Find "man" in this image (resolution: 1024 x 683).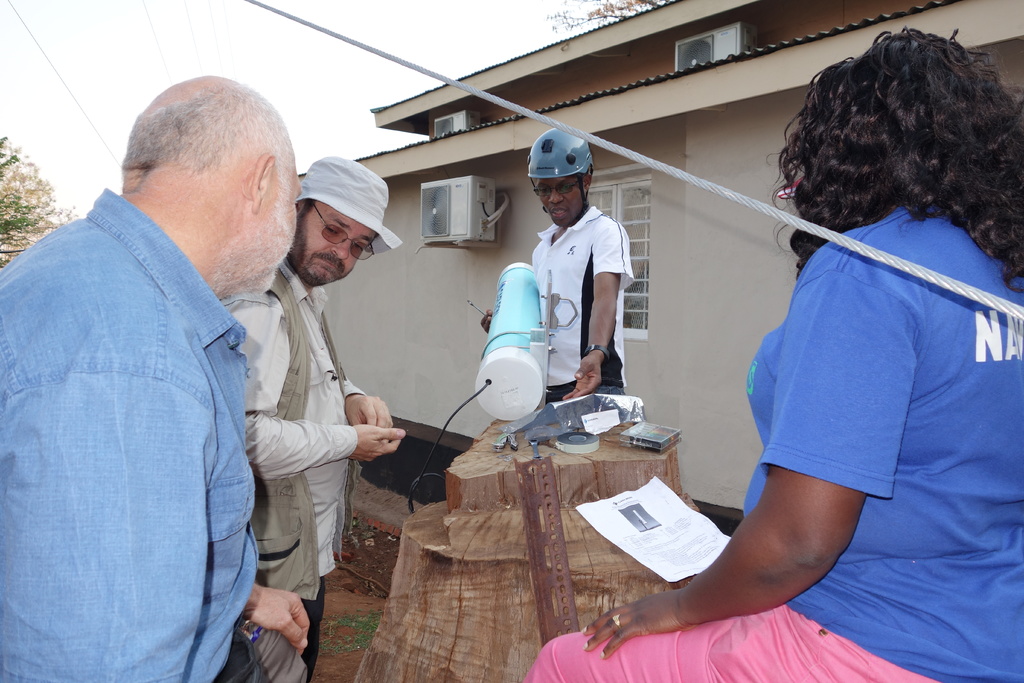
crop(17, 66, 320, 673).
